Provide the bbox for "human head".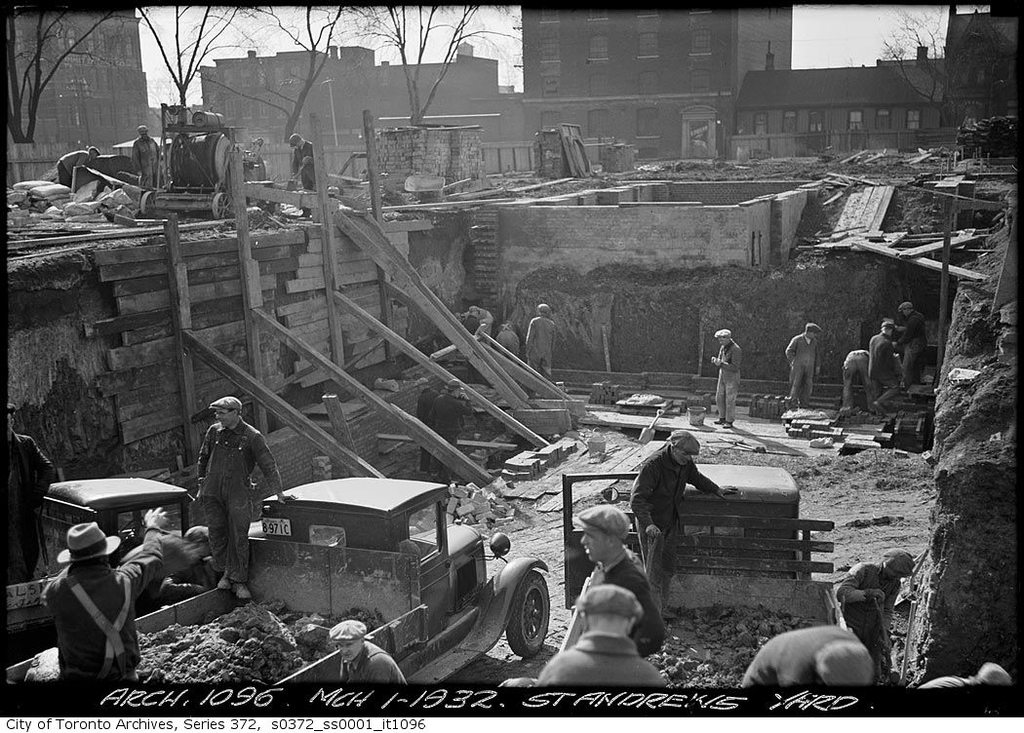
88,147,96,158.
